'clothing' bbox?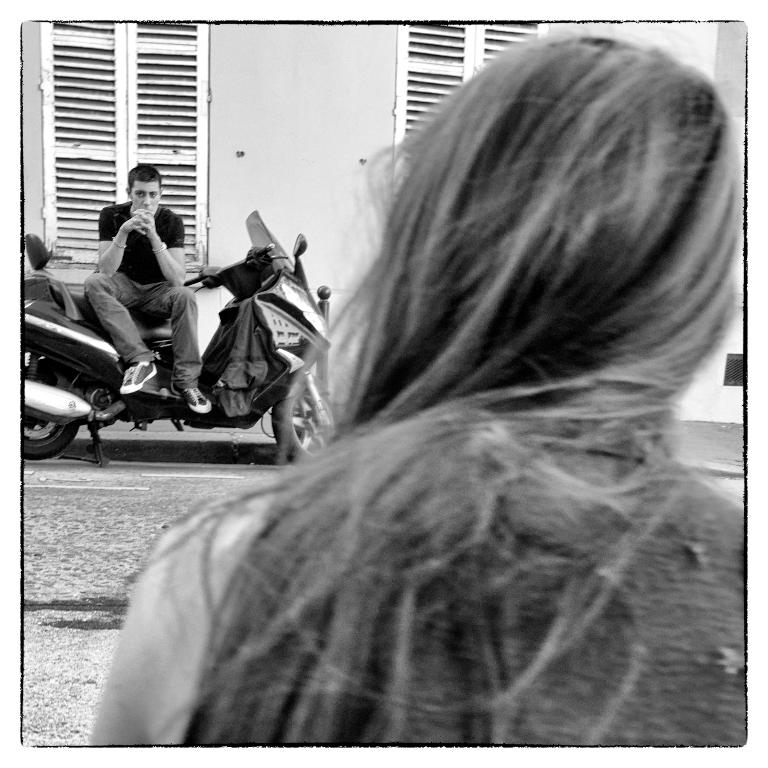
[185, 451, 747, 745]
